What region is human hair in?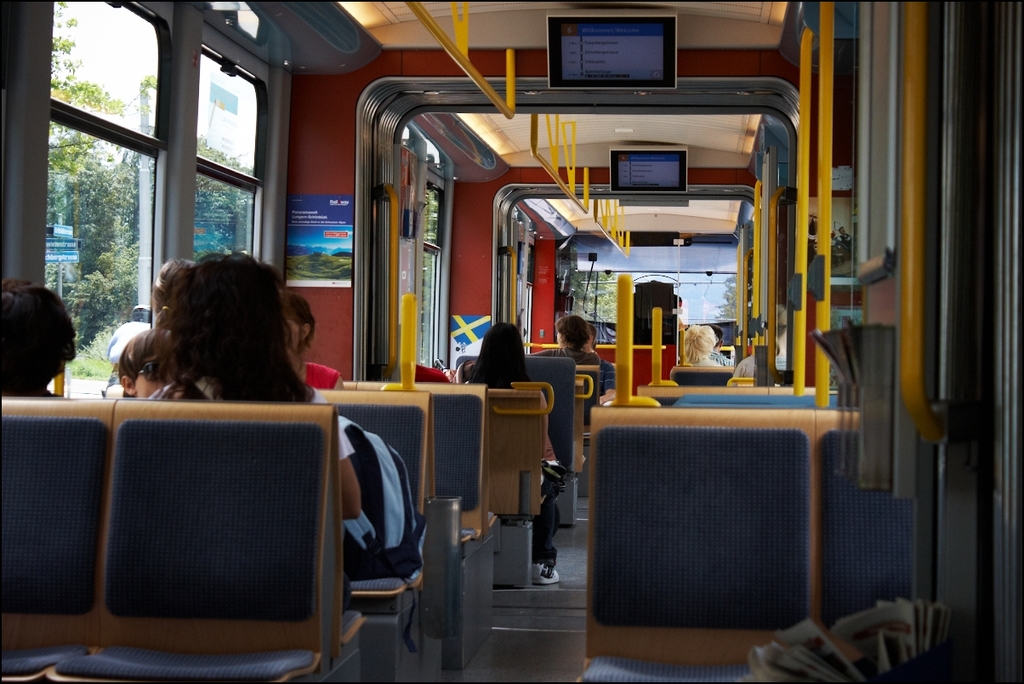
[x1=287, y1=285, x2=322, y2=351].
